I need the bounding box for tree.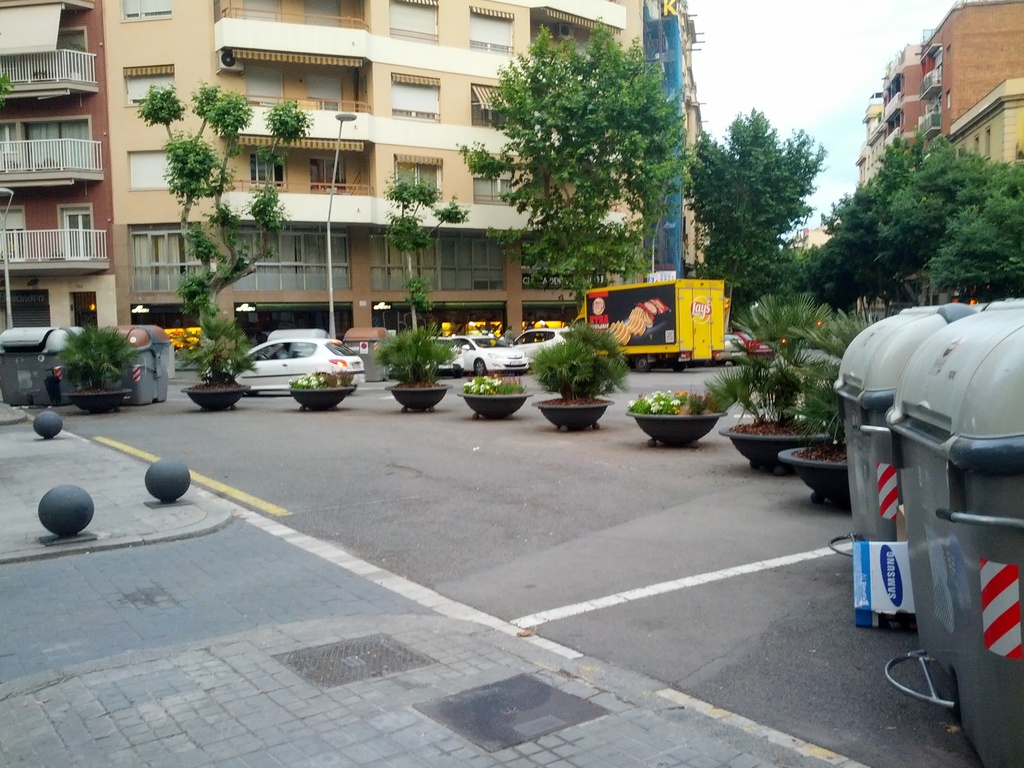
Here it is: x1=134, y1=82, x2=316, y2=364.
